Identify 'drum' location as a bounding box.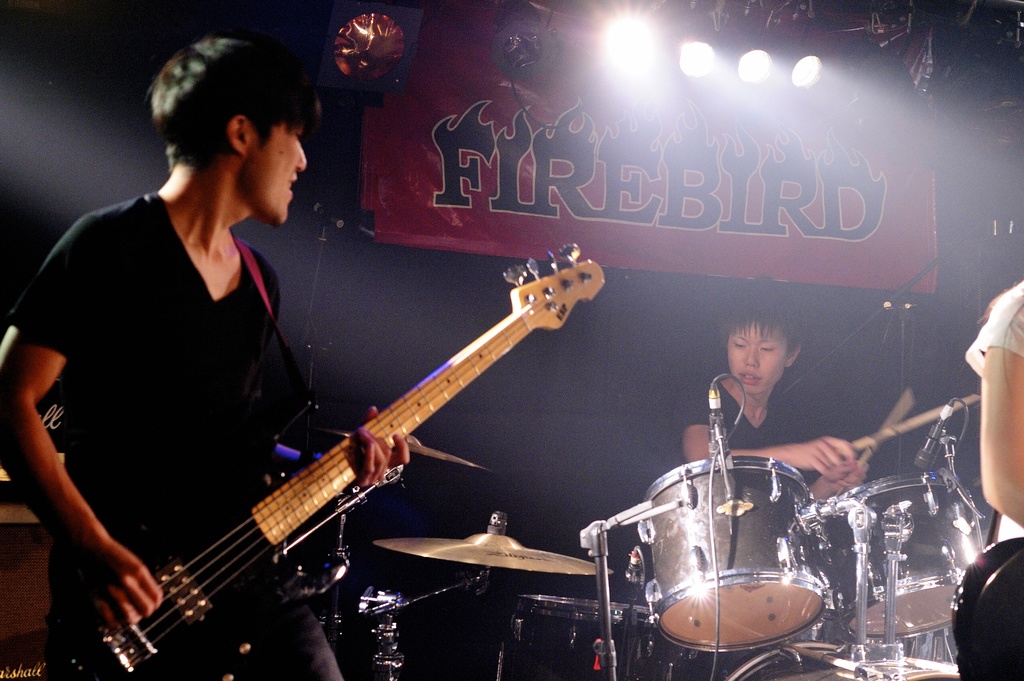
select_region(719, 639, 966, 680).
